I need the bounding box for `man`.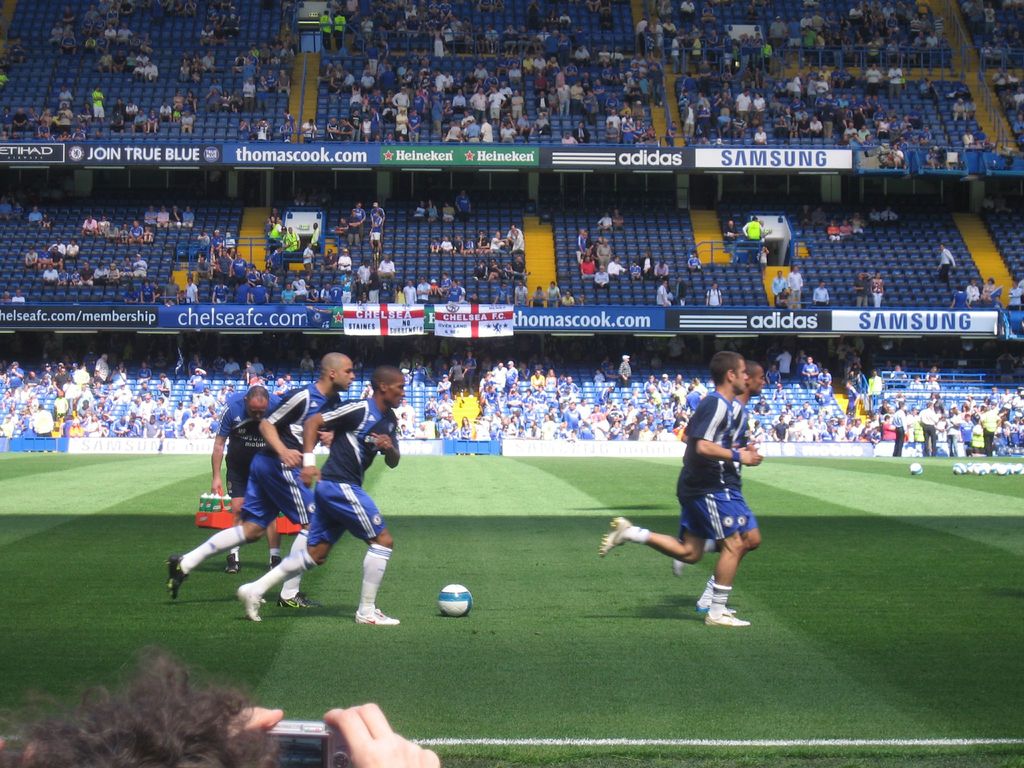
Here it is: (left=530, top=371, right=545, bottom=385).
